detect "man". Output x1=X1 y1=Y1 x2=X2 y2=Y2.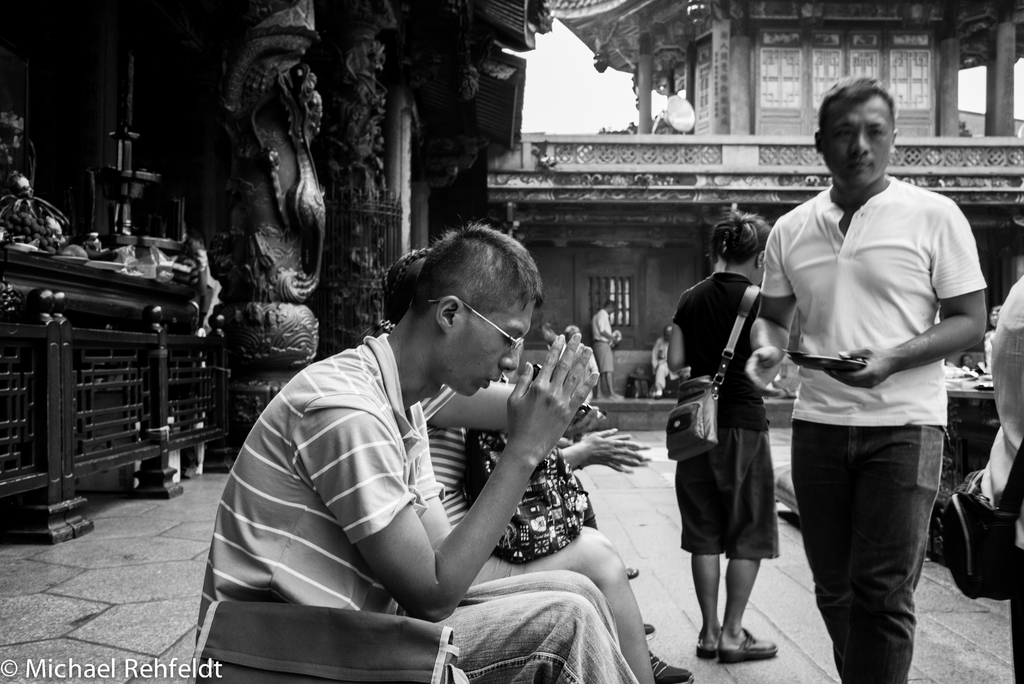
x1=973 y1=261 x2=1023 y2=683.
